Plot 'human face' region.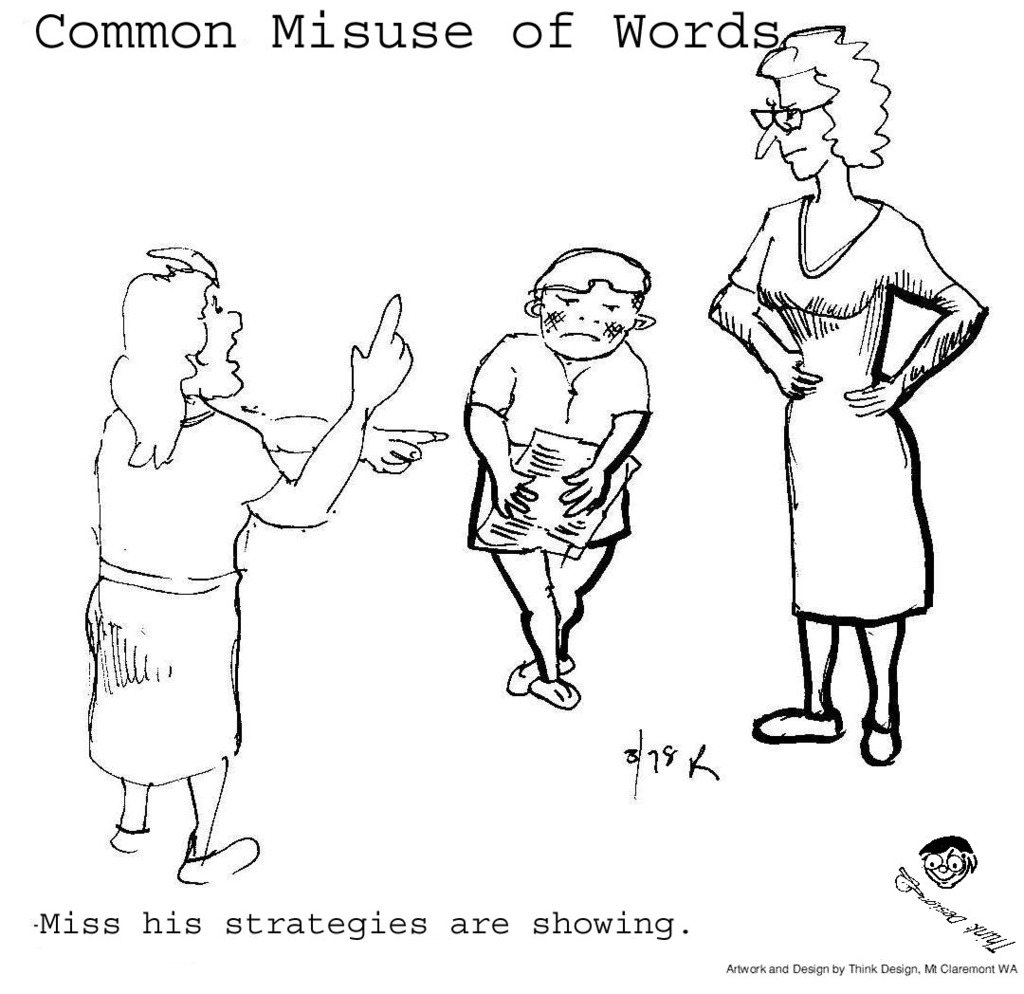
Plotted at 532/283/642/365.
